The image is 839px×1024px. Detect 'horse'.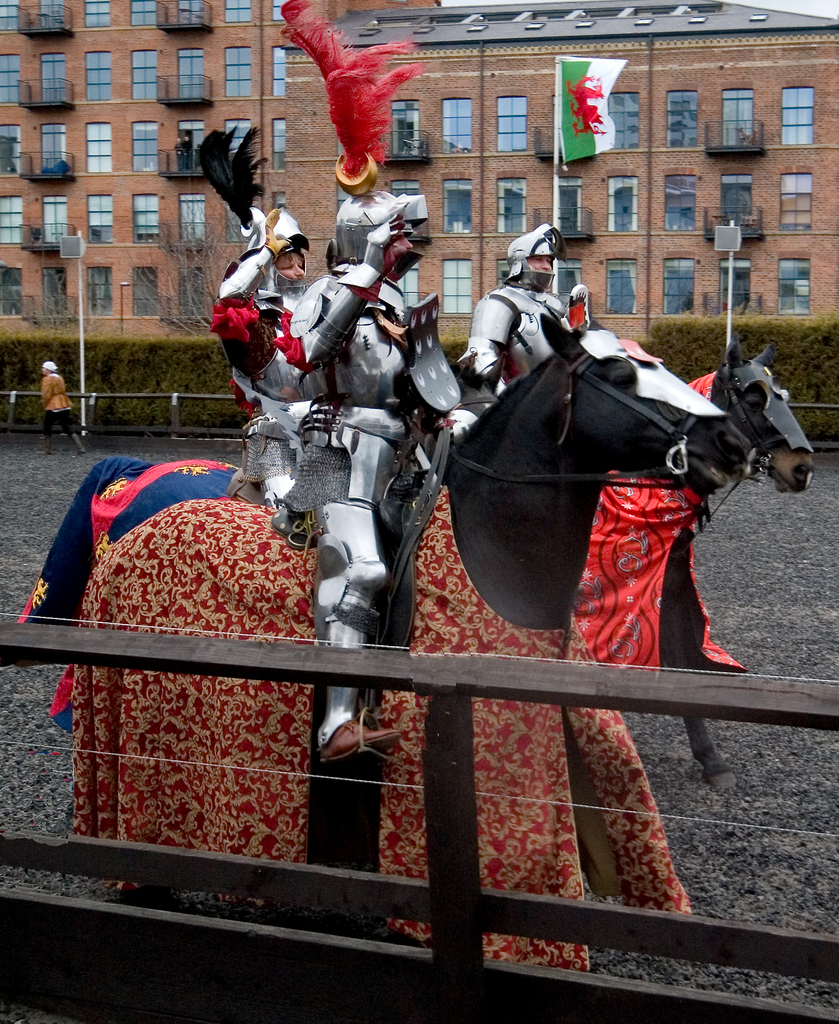
Detection: BBox(88, 316, 748, 869).
